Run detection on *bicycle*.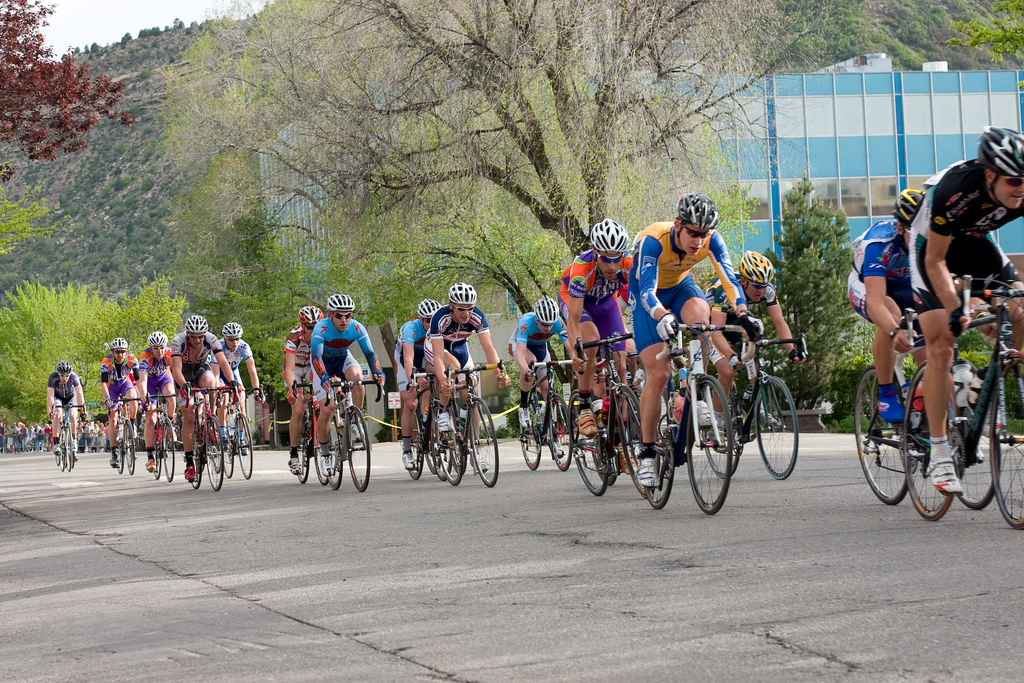
Result: BBox(518, 351, 584, 463).
